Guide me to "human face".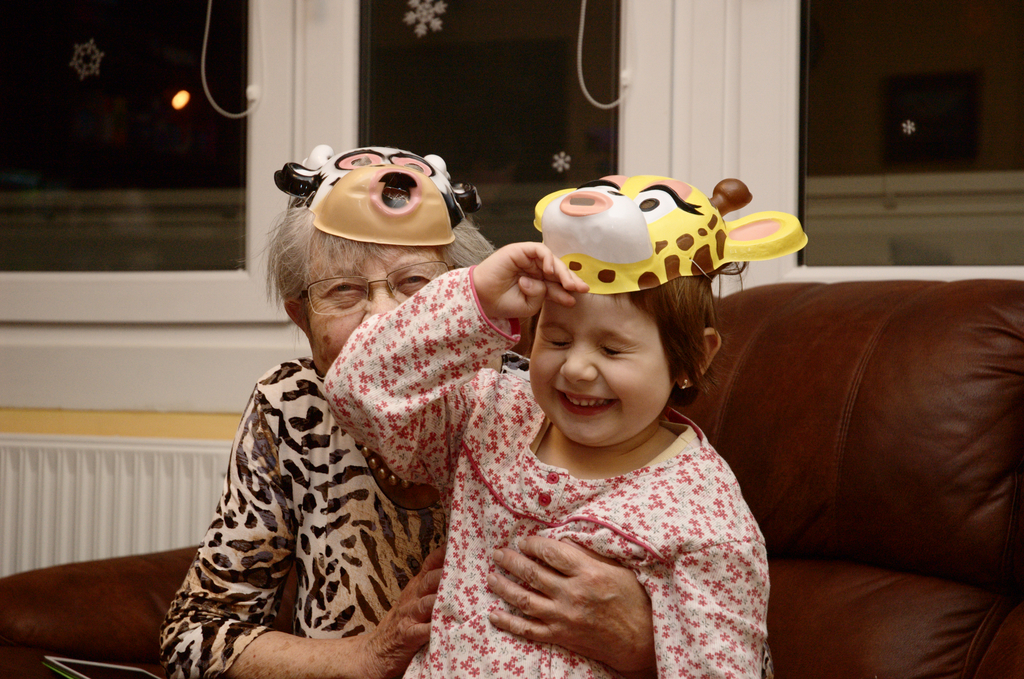
Guidance: (304,233,449,382).
